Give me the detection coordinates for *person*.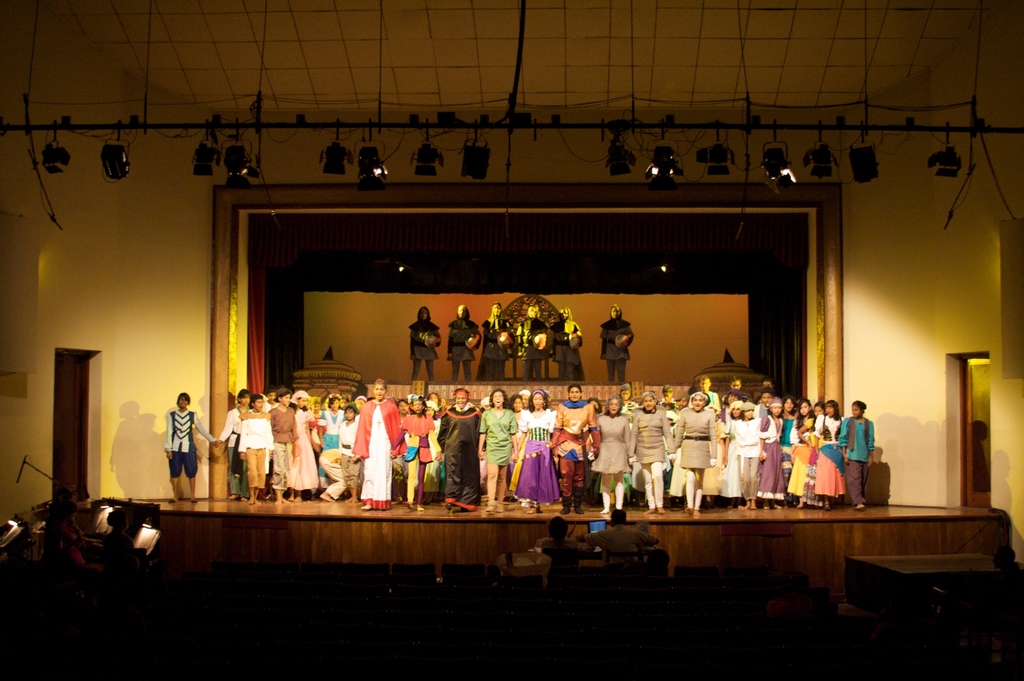
[left=835, top=405, right=899, bottom=522].
